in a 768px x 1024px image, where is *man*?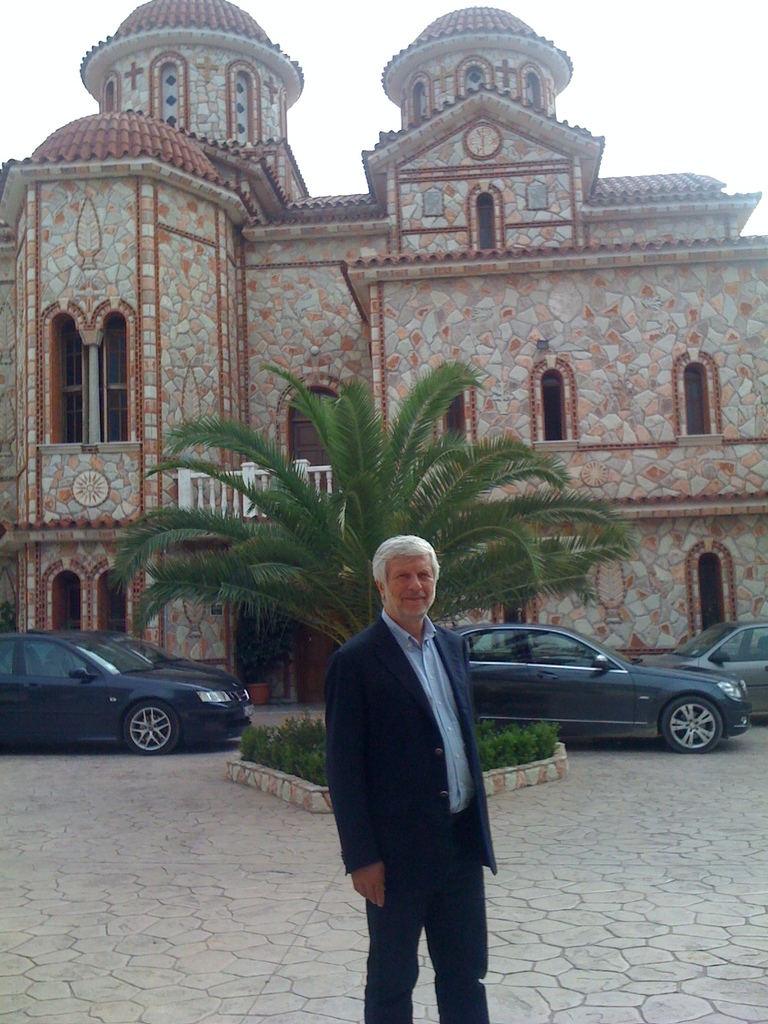
[x1=318, y1=541, x2=484, y2=1023].
